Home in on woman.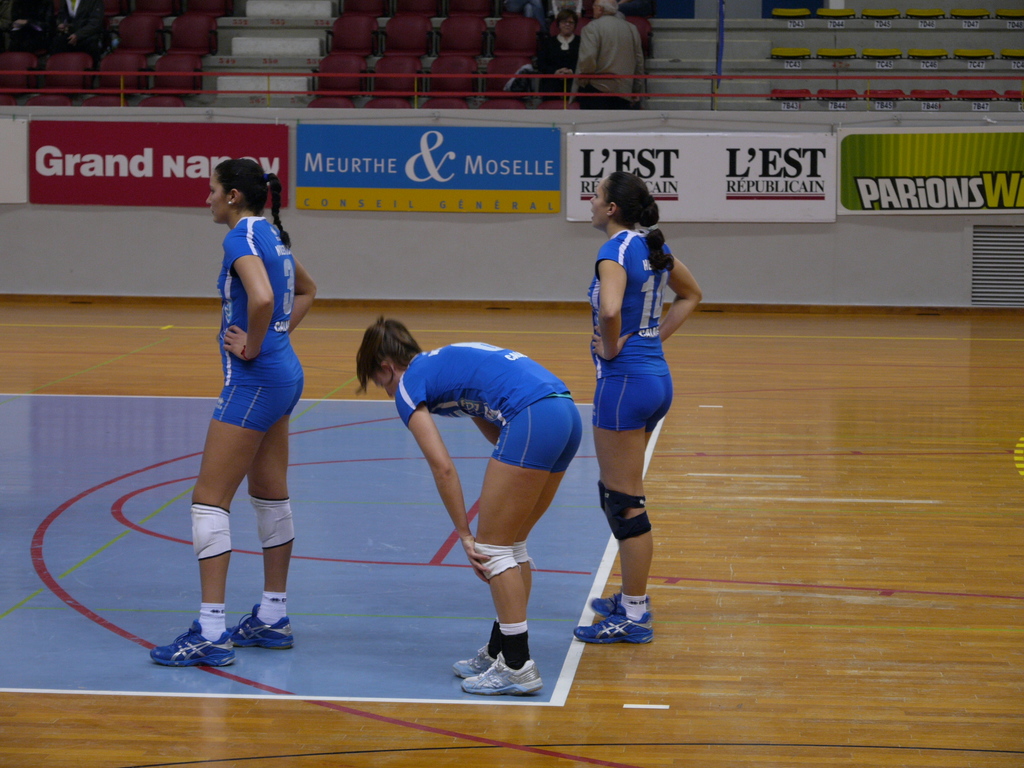
Homed in at {"left": 567, "top": 147, "right": 696, "bottom": 646}.
